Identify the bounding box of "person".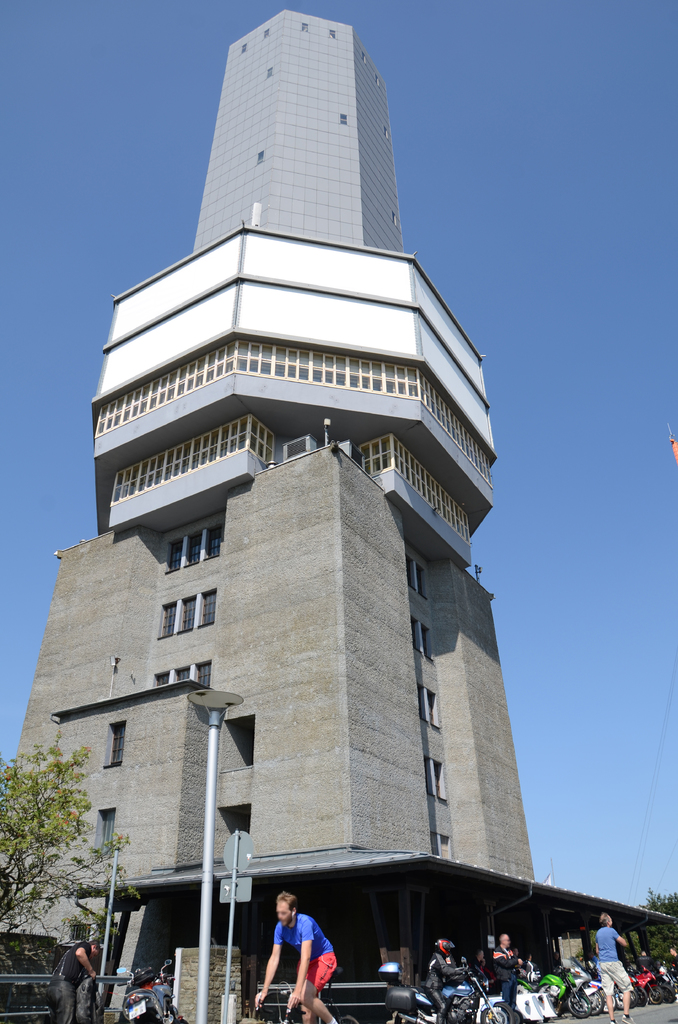
254, 890, 347, 1023.
